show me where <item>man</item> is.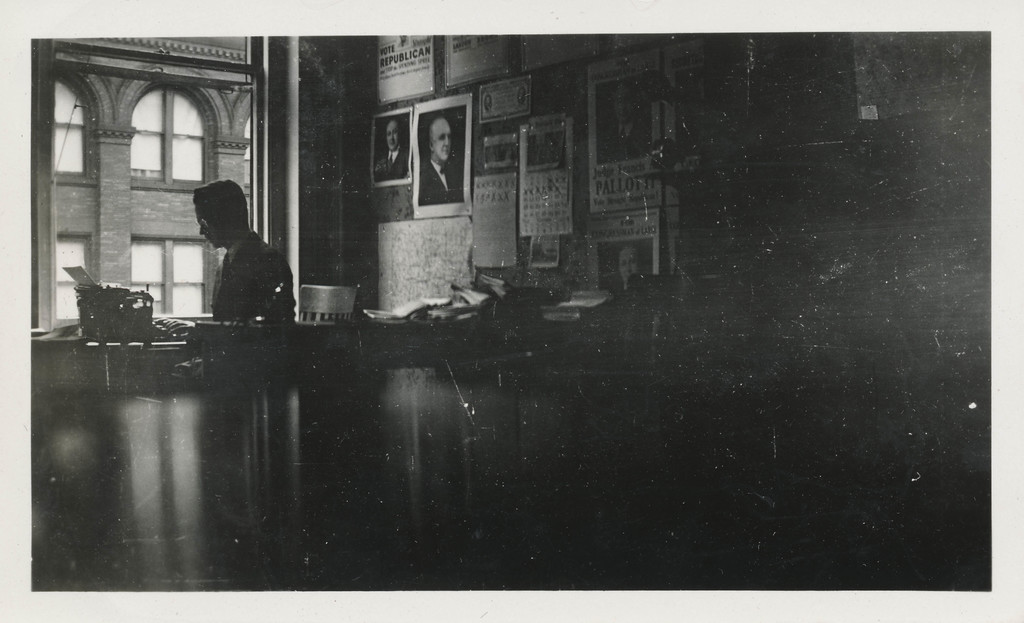
<item>man</item> is at box=[168, 184, 291, 341].
